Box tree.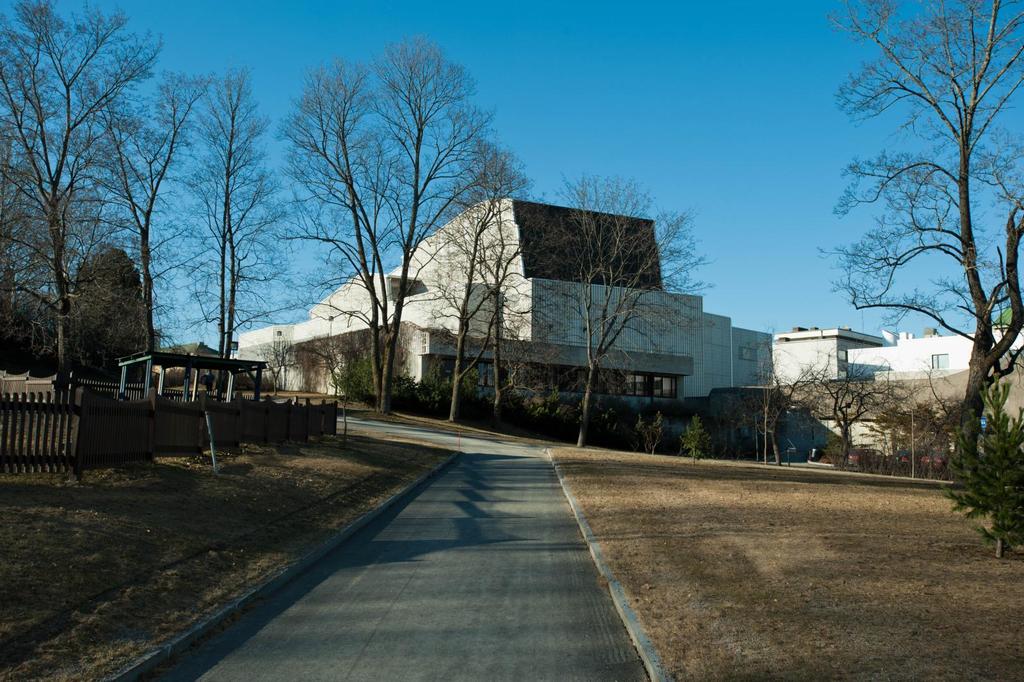
box(563, 179, 708, 452).
